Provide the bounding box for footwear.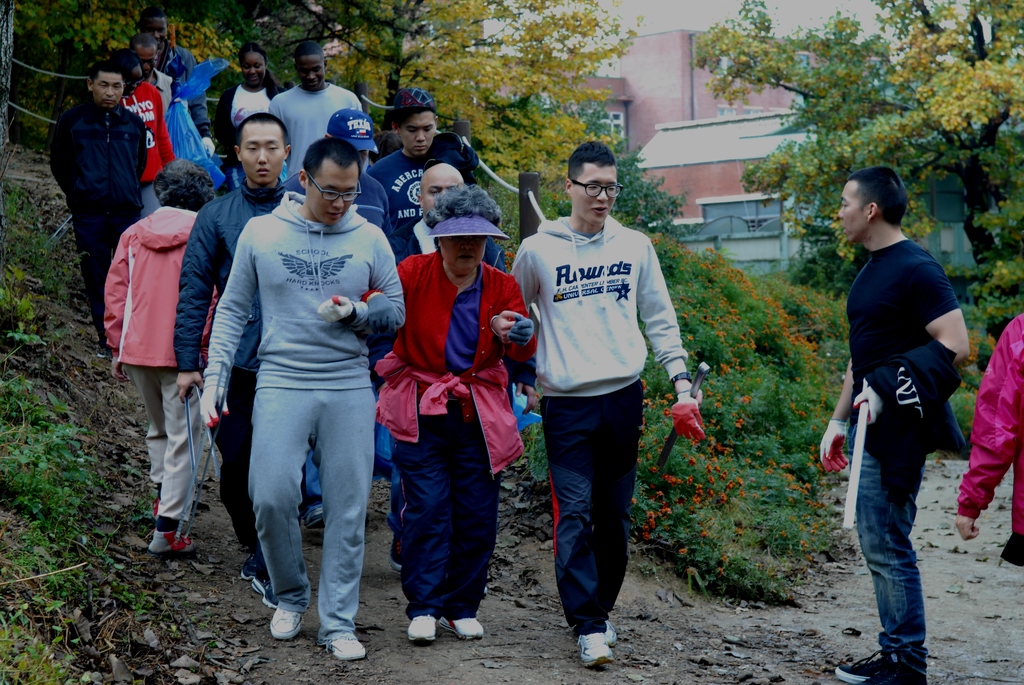
x1=388, y1=524, x2=410, y2=570.
